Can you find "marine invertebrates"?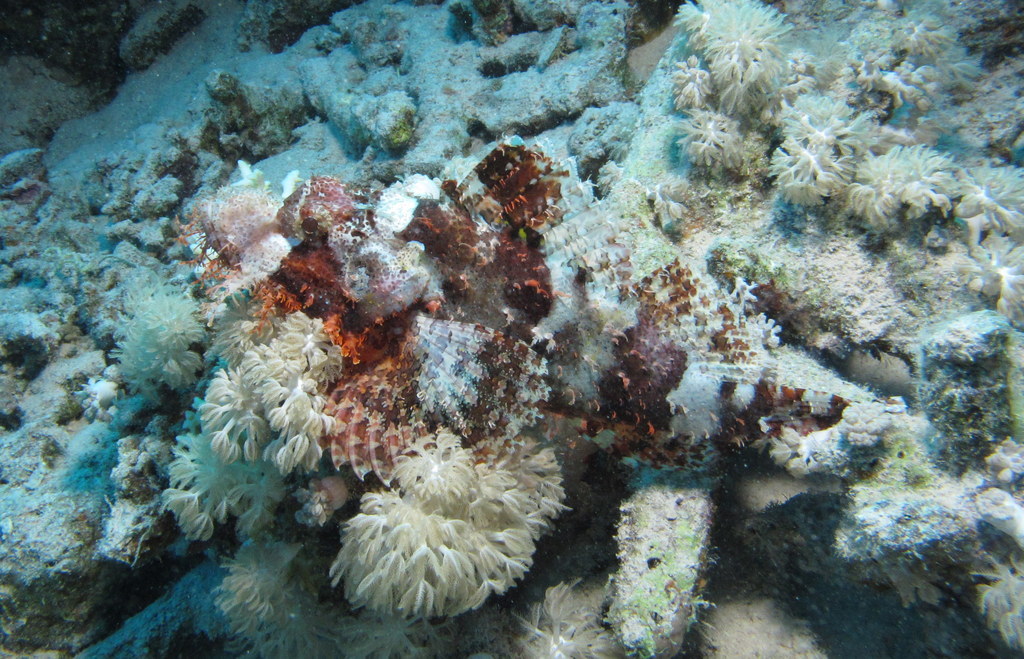
Yes, bounding box: {"left": 160, "top": 153, "right": 319, "bottom": 329}.
